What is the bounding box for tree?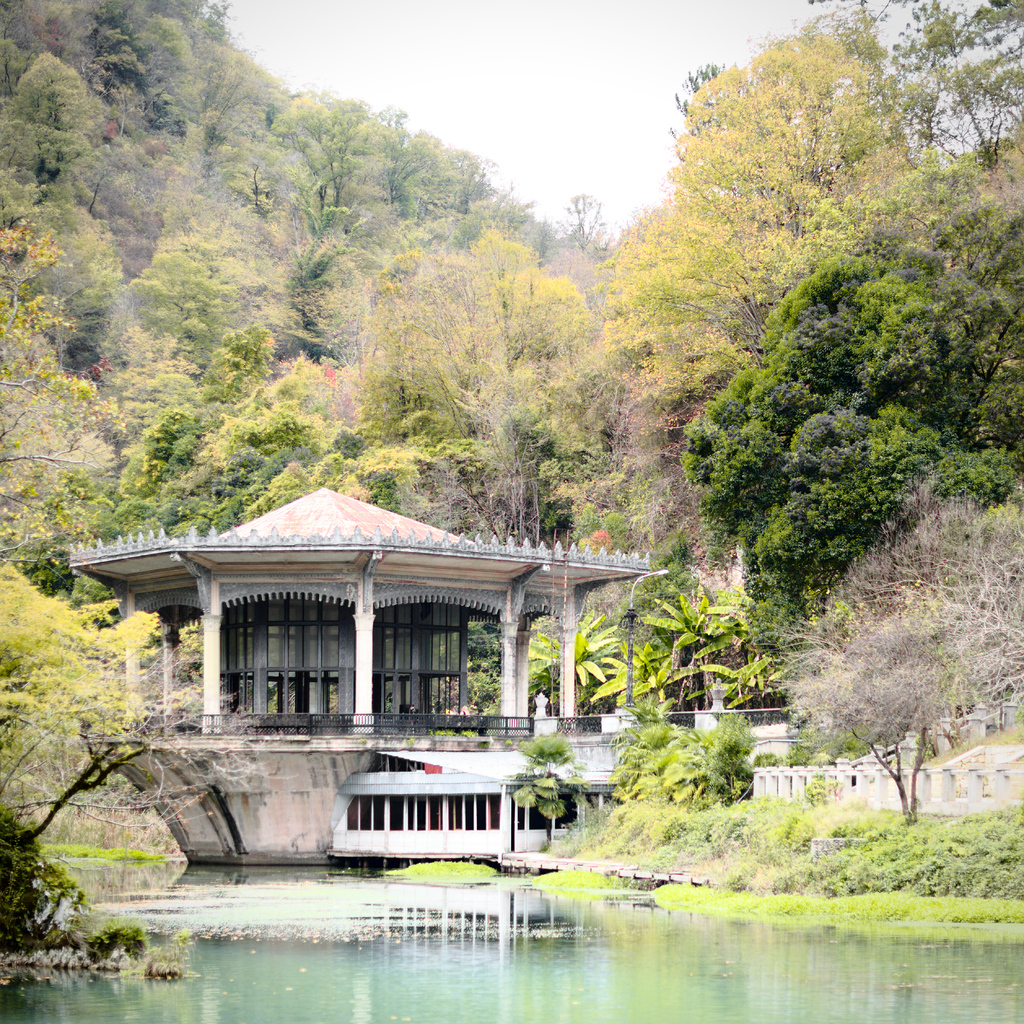
{"left": 803, "top": 607, "right": 963, "bottom": 834}.
